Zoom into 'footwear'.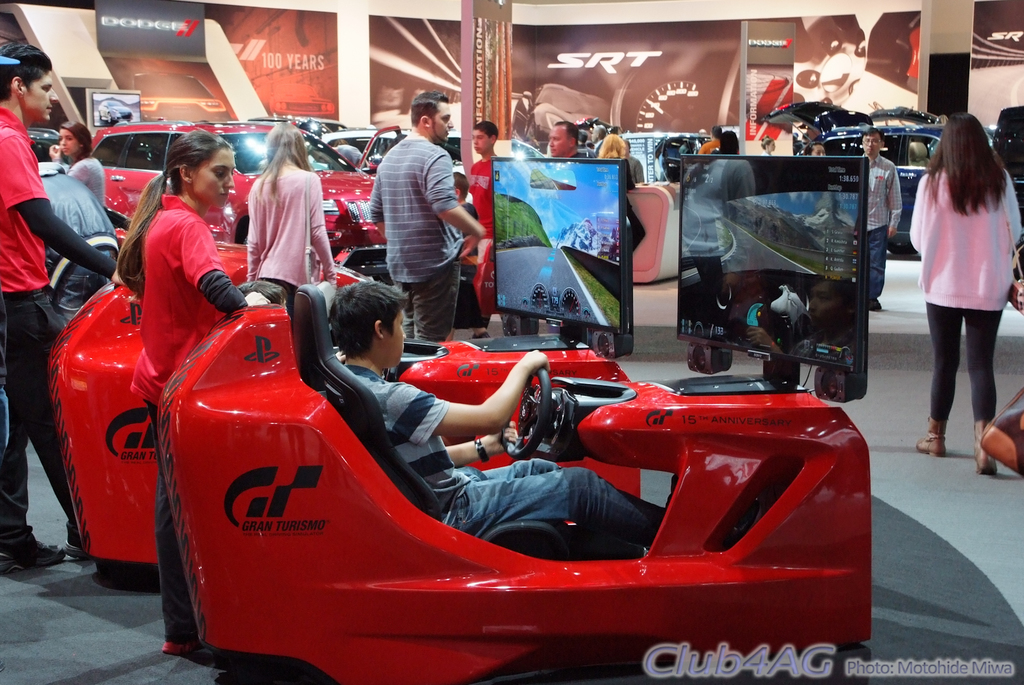
Zoom target: left=0, top=536, right=68, bottom=578.
